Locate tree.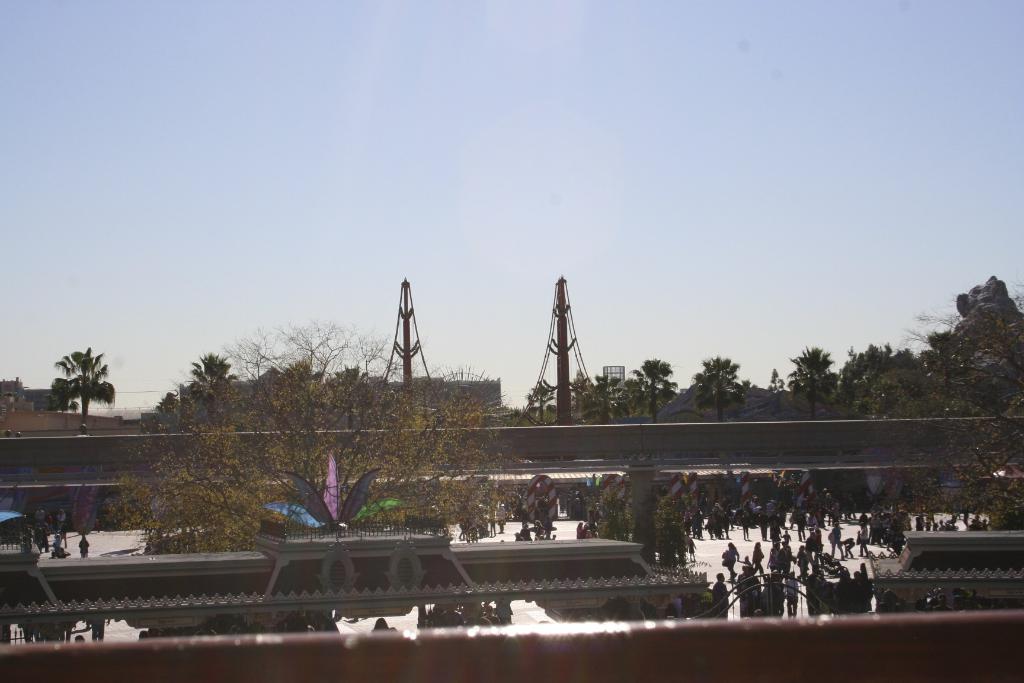
Bounding box: crop(691, 350, 748, 423).
